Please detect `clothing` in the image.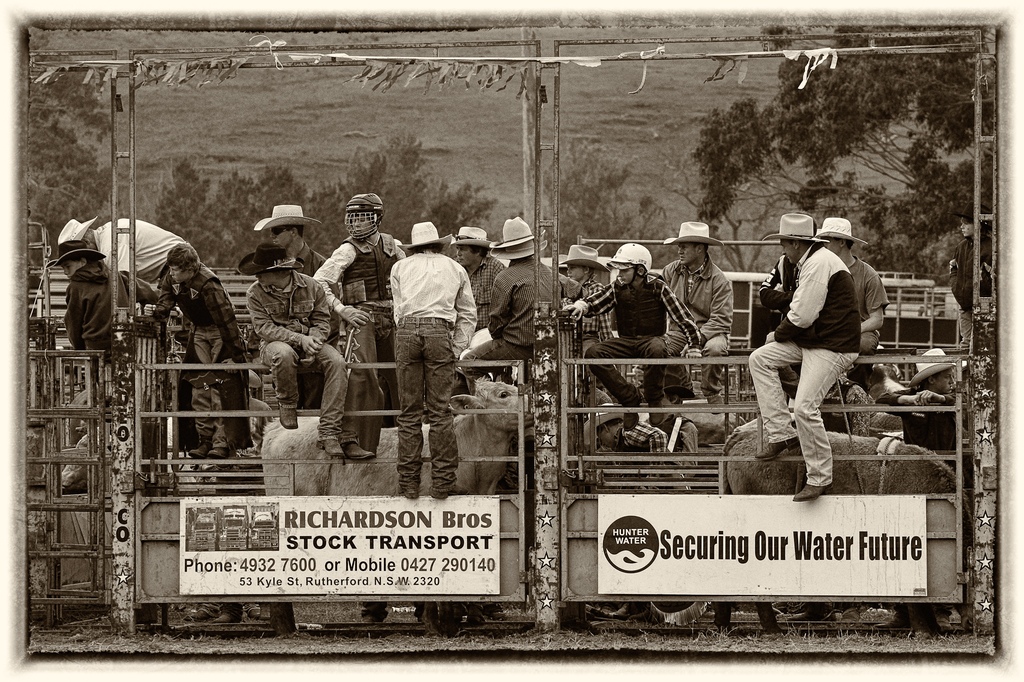
BBox(447, 251, 506, 333).
